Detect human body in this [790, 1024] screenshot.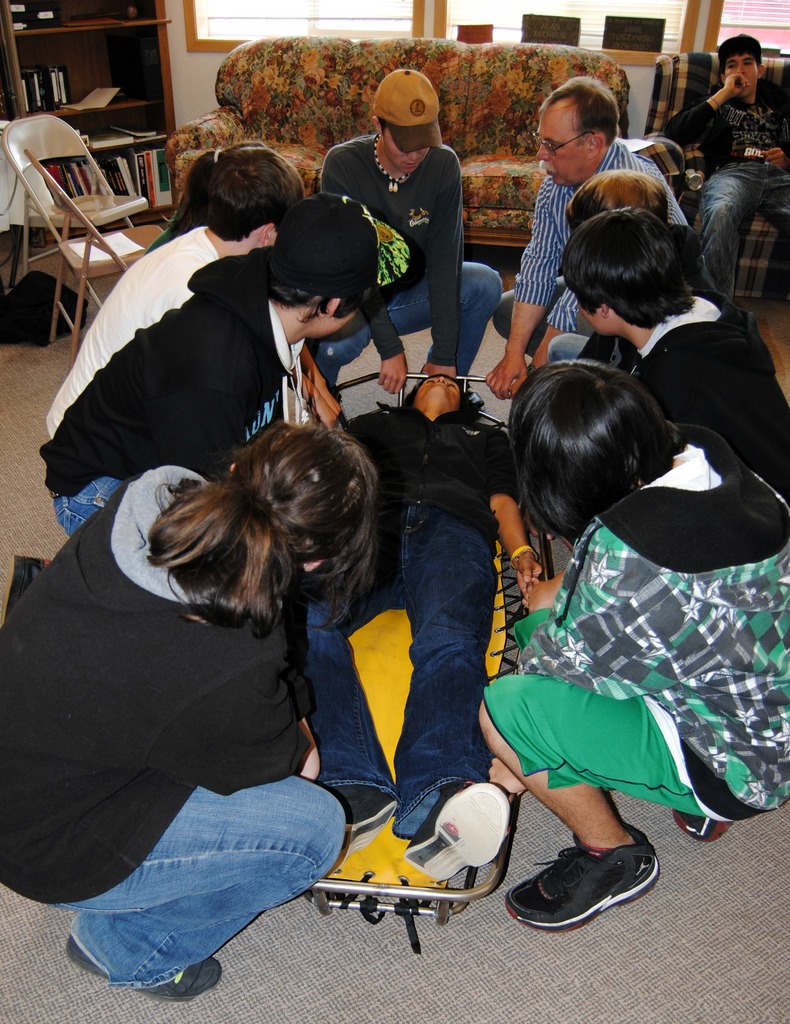
Detection: {"x1": 278, "y1": 374, "x2": 547, "y2": 900}.
